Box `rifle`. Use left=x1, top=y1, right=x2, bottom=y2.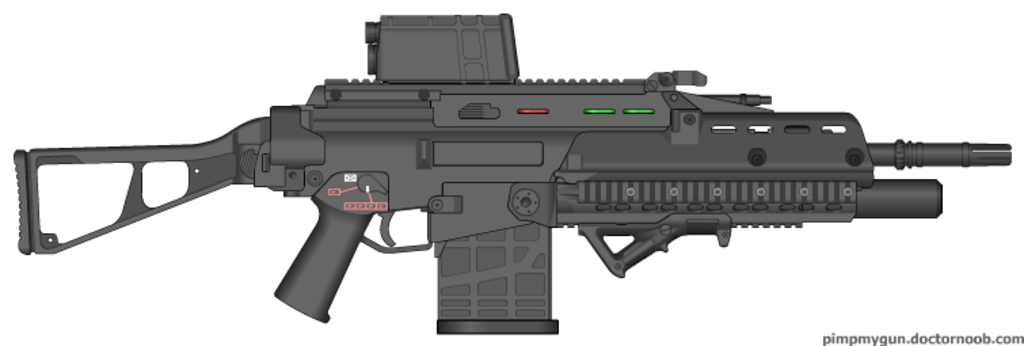
left=0, top=42, right=1016, bottom=328.
